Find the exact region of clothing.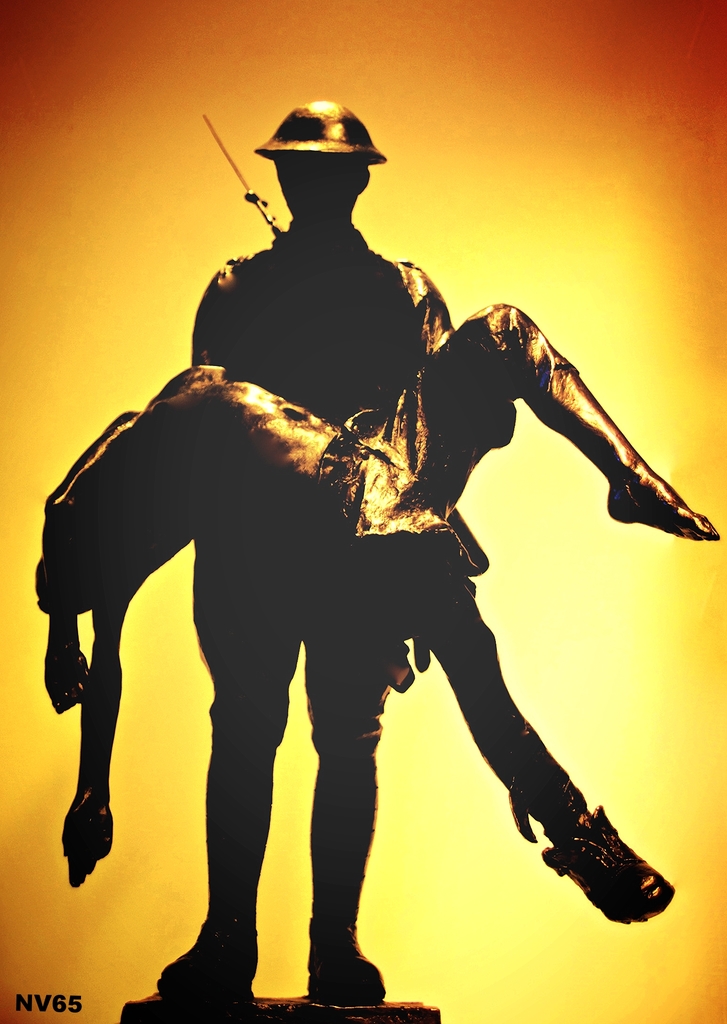
Exact region: left=194, top=225, right=455, bottom=934.
